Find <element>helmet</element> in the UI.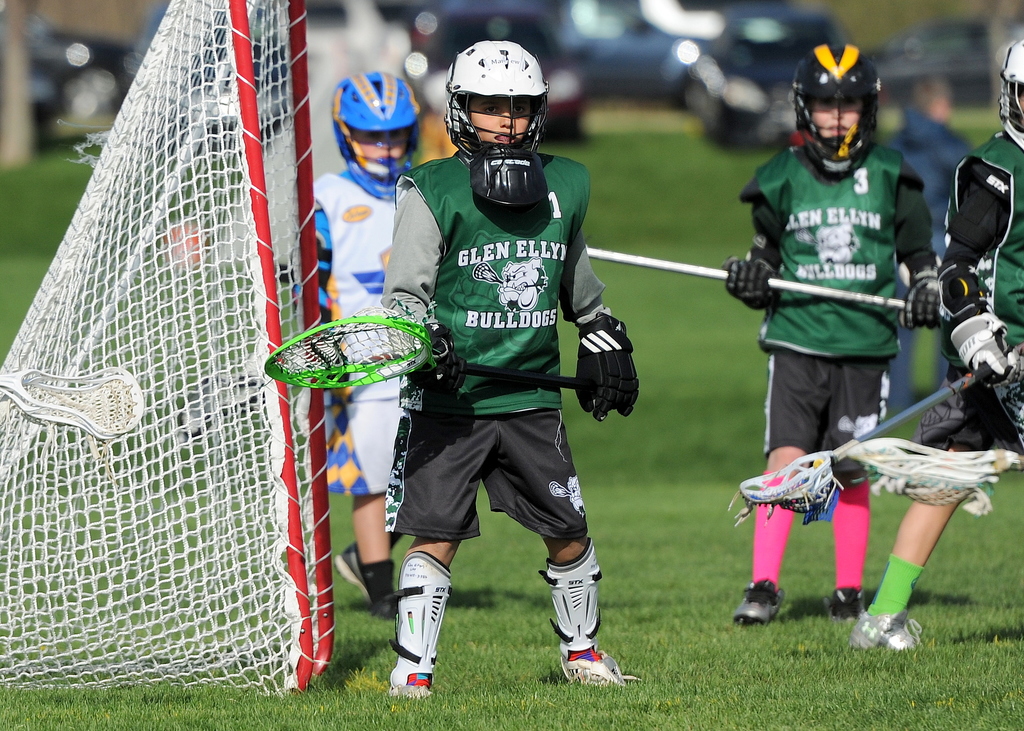
UI element at <box>996,38,1023,149</box>.
